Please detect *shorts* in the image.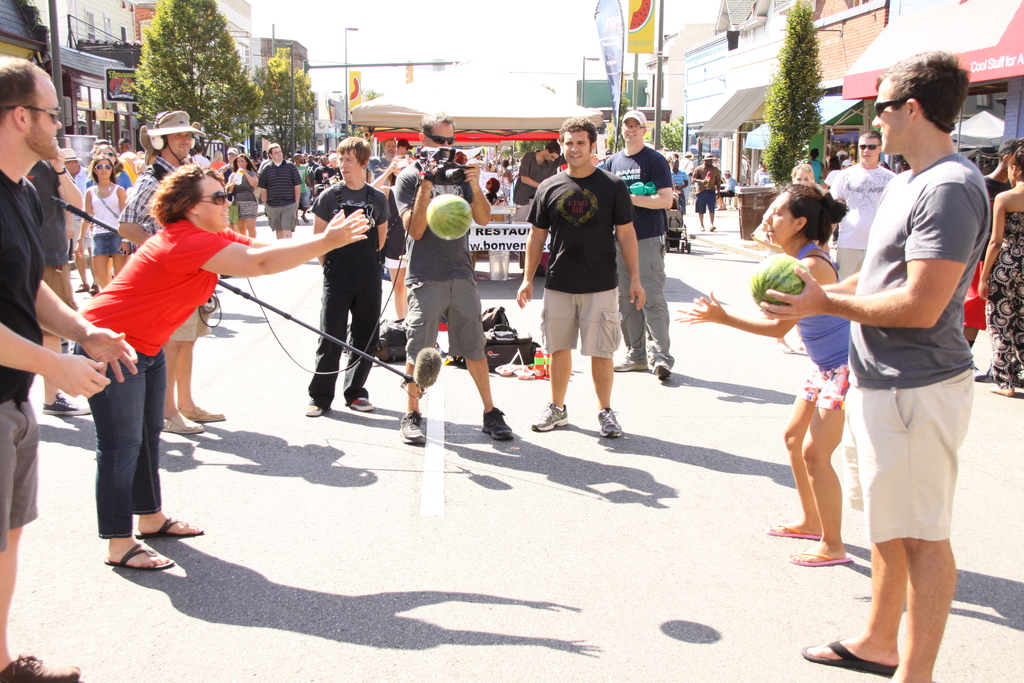
bbox=[268, 206, 299, 232].
